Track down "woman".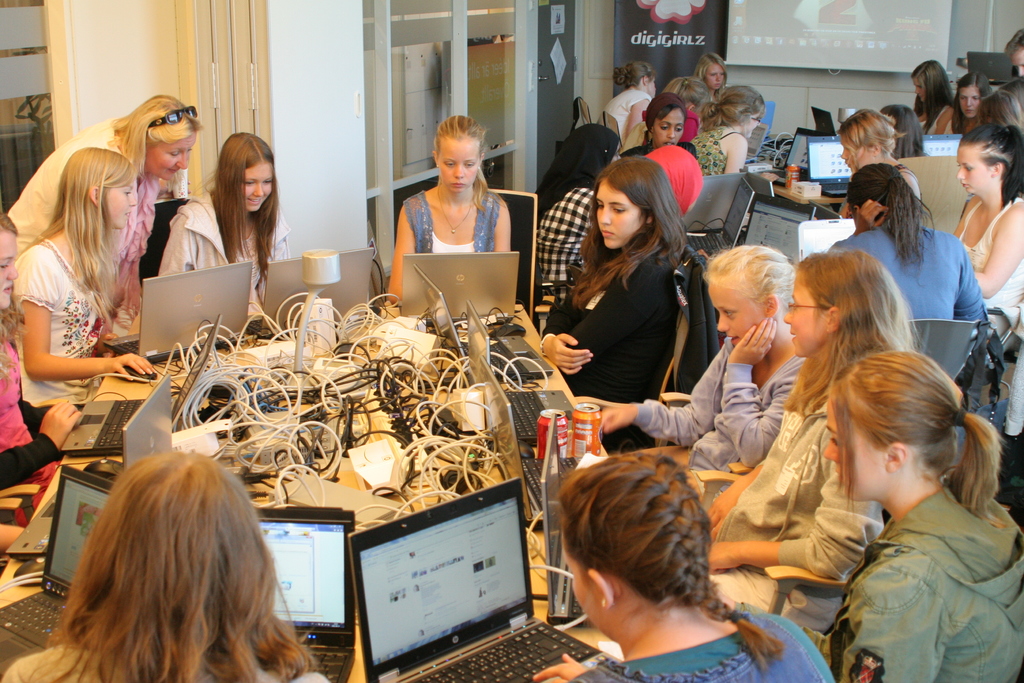
Tracked to x1=658, y1=78, x2=716, y2=154.
